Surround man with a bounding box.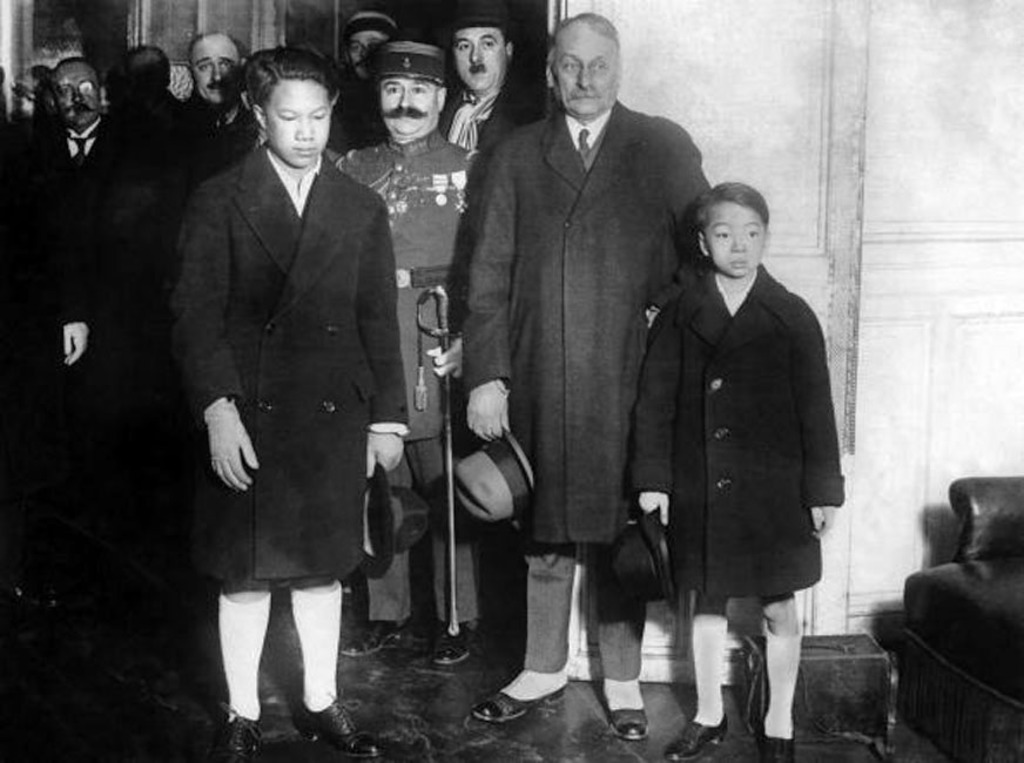
select_region(334, 5, 398, 150).
